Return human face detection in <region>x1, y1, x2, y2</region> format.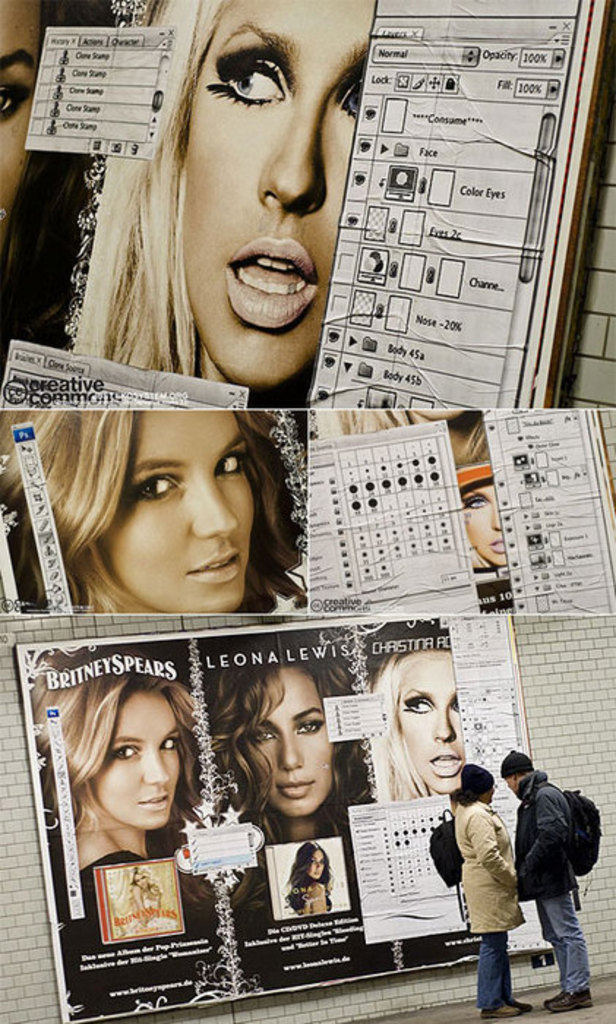
<region>398, 655, 480, 794</region>.
